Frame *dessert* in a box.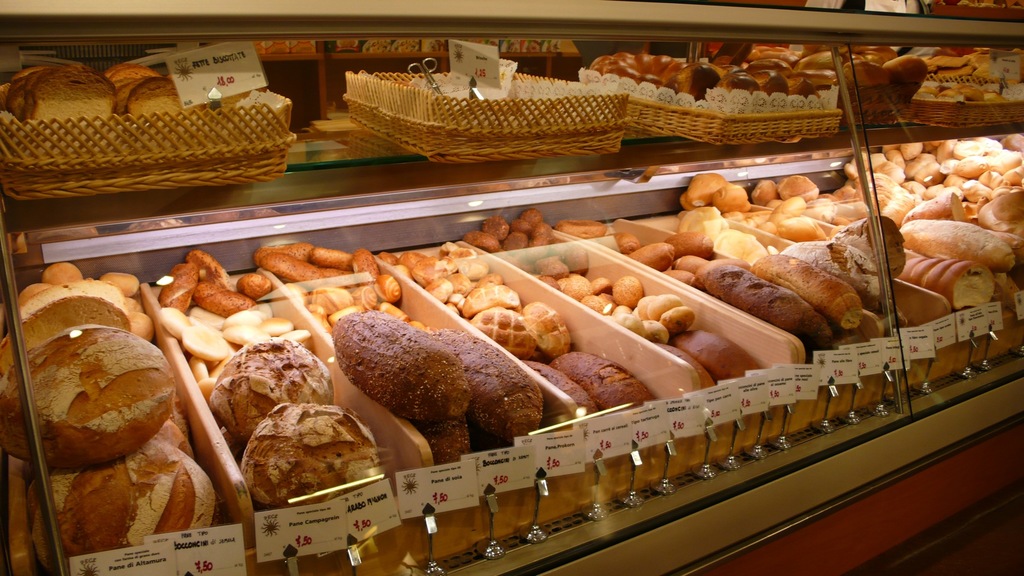
BBox(902, 258, 995, 309).
